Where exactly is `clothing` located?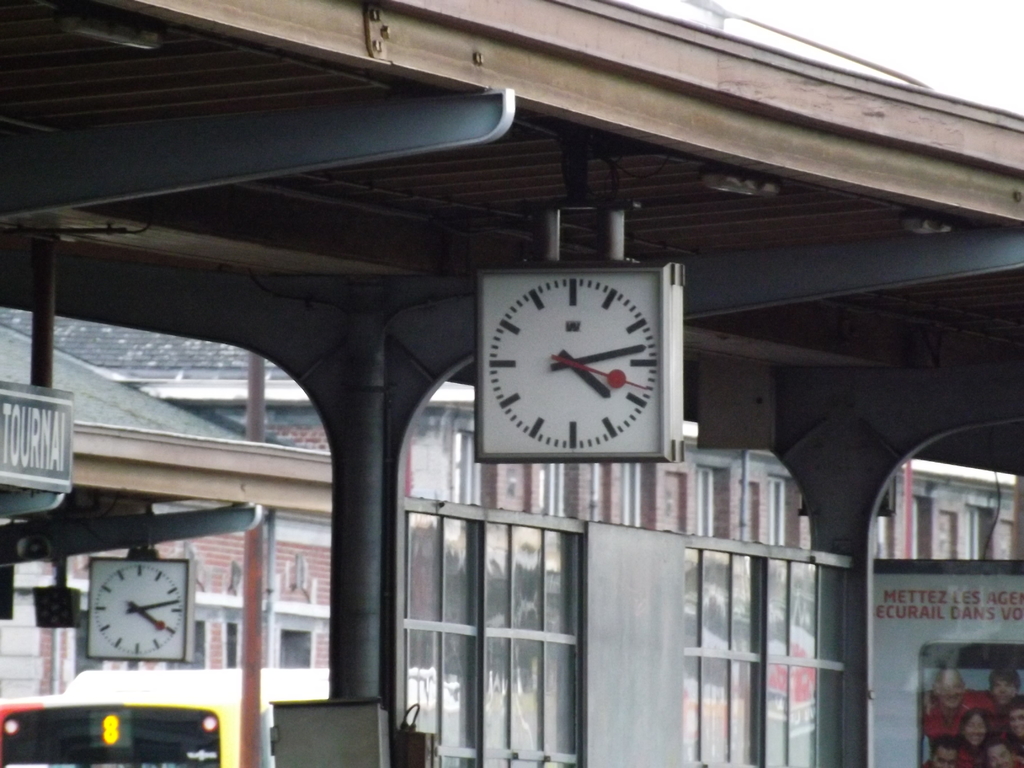
Its bounding box is region(952, 748, 986, 767).
